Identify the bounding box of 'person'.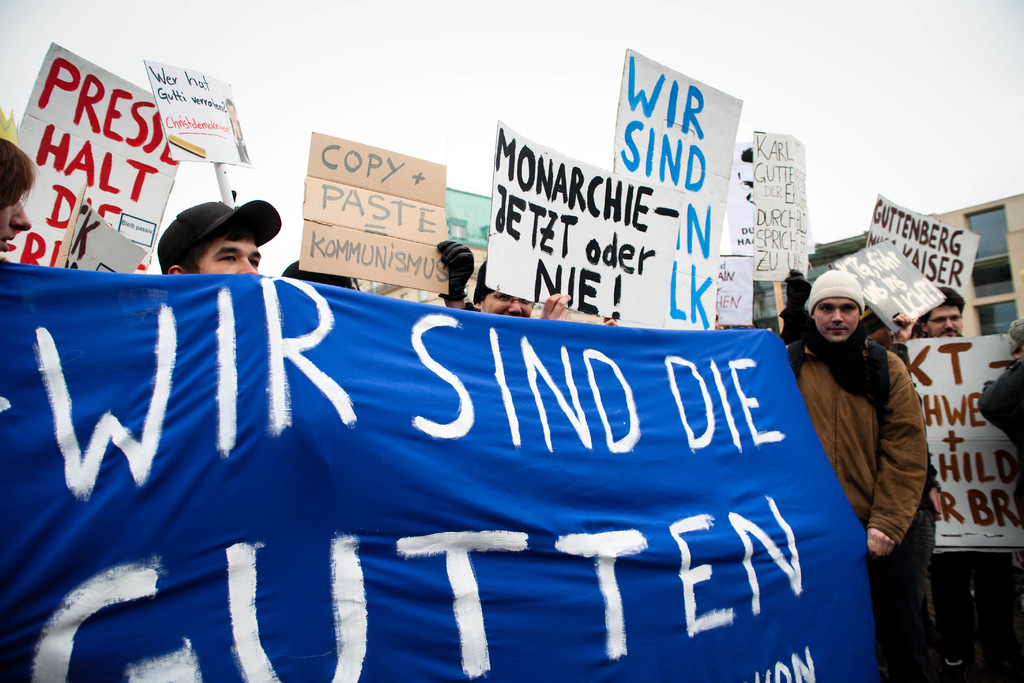
locate(918, 286, 968, 342).
